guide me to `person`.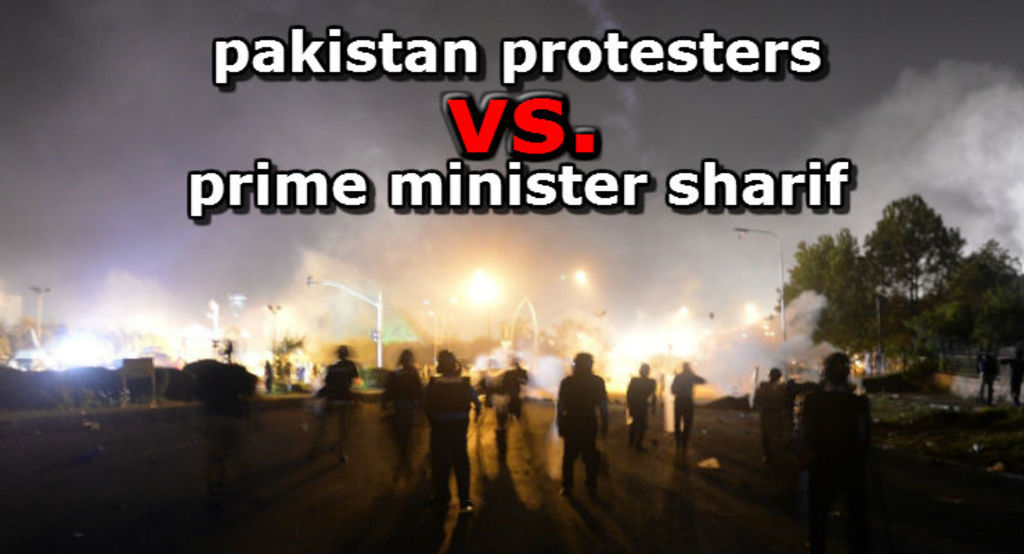
Guidance: BBox(493, 353, 523, 460).
